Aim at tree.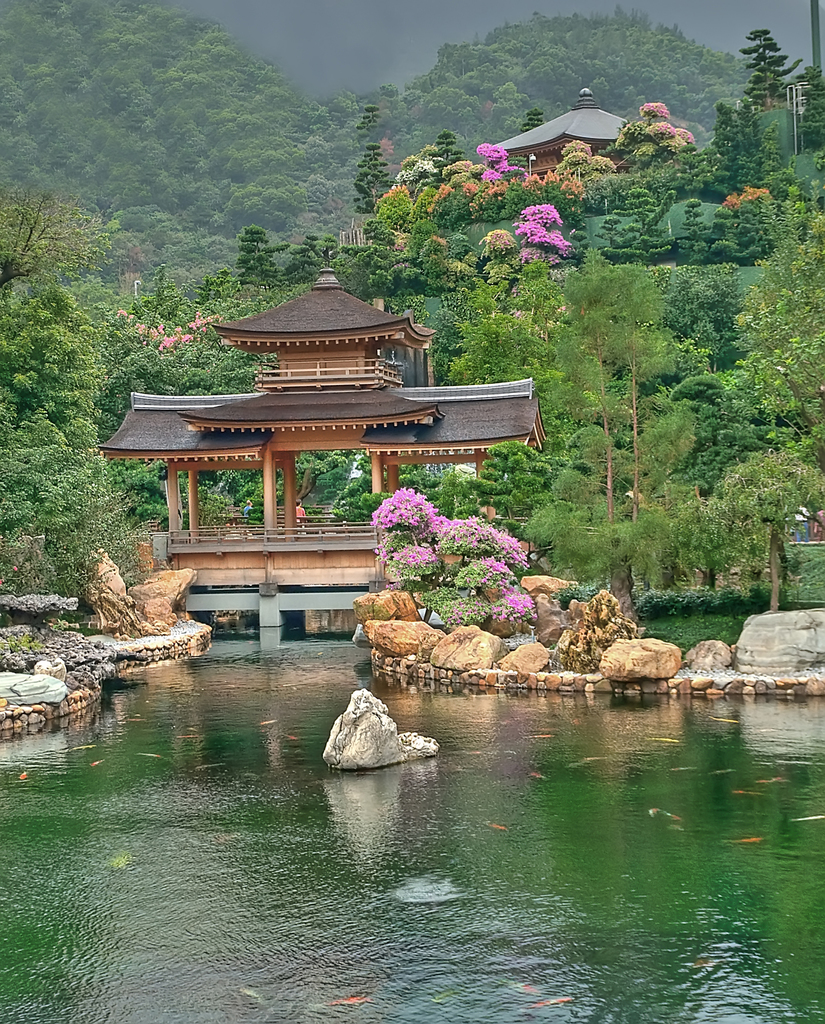
Aimed at [x1=719, y1=358, x2=807, y2=423].
